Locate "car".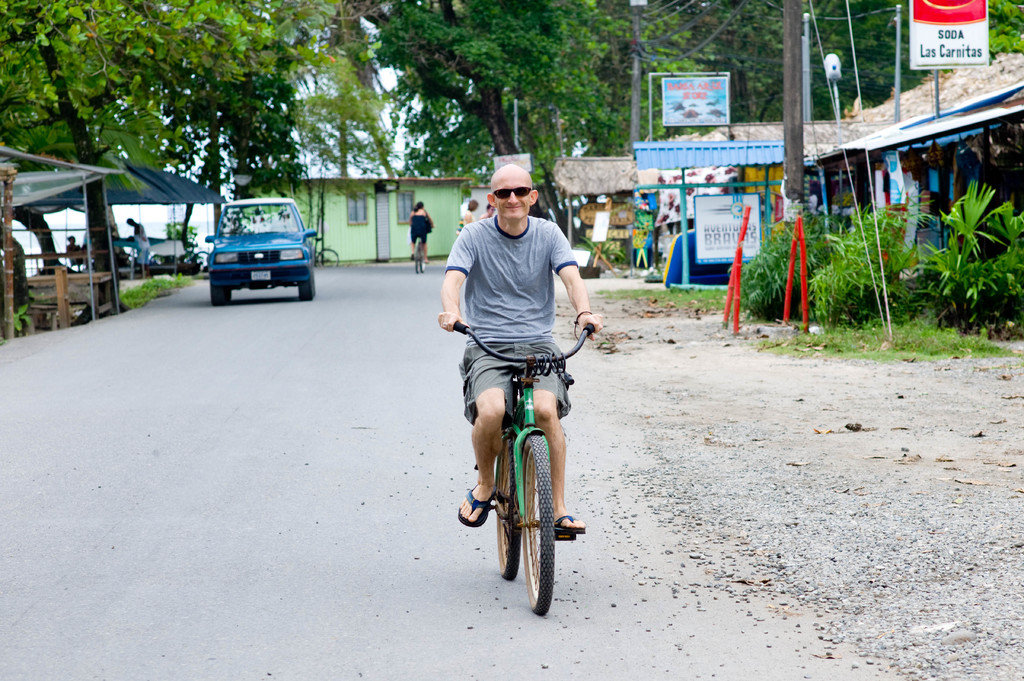
Bounding box: (x1=204, y1=200, x2=320, y2=300).
